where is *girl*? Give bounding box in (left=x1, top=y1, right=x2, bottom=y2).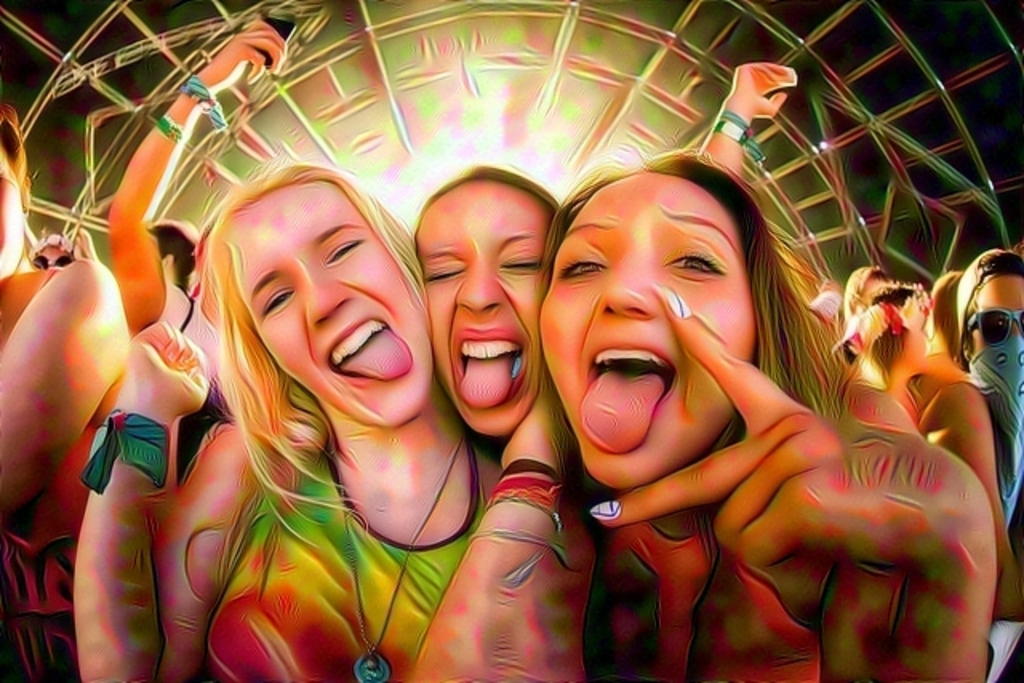
(left=538, top=152, right=1003, bottom=681).
